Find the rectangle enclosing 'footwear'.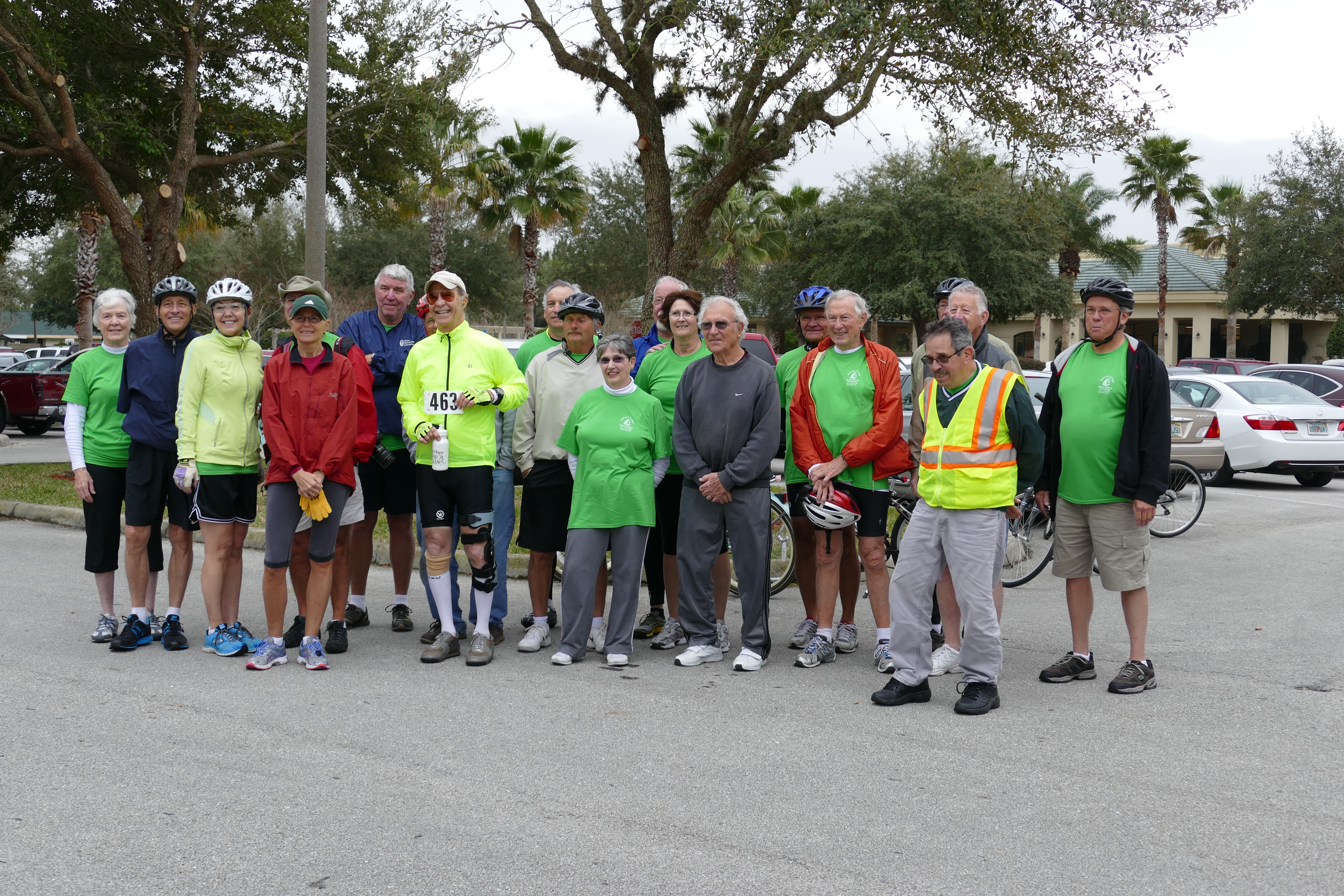
(x1=59, y1=156, x2=70, y2=165).
